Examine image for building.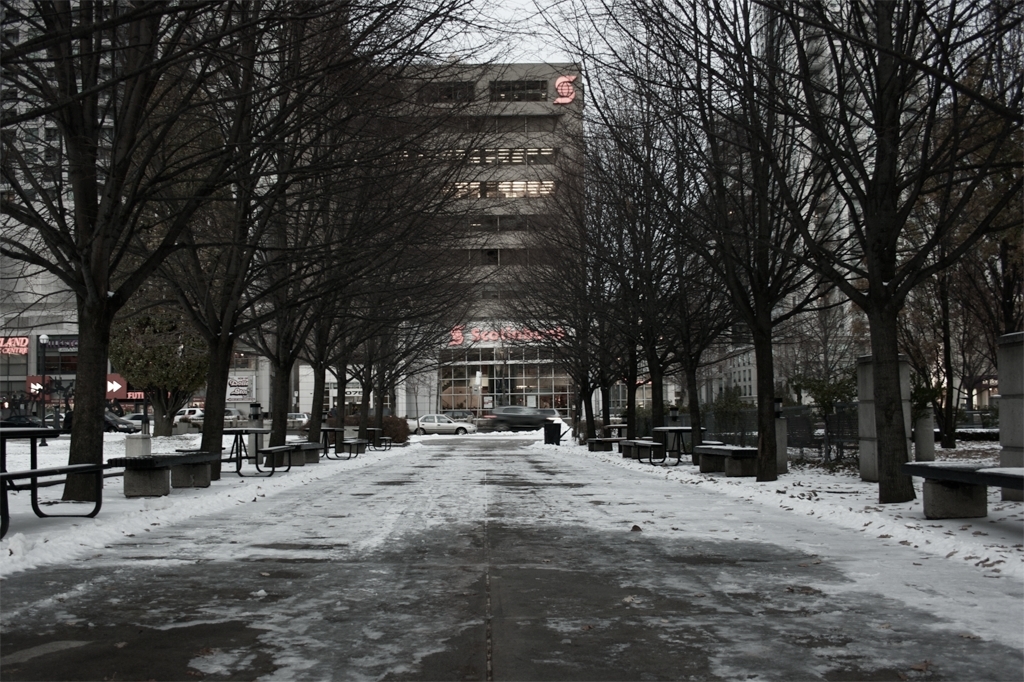
Examination result: l=596, t=0, r=930, b=424.
